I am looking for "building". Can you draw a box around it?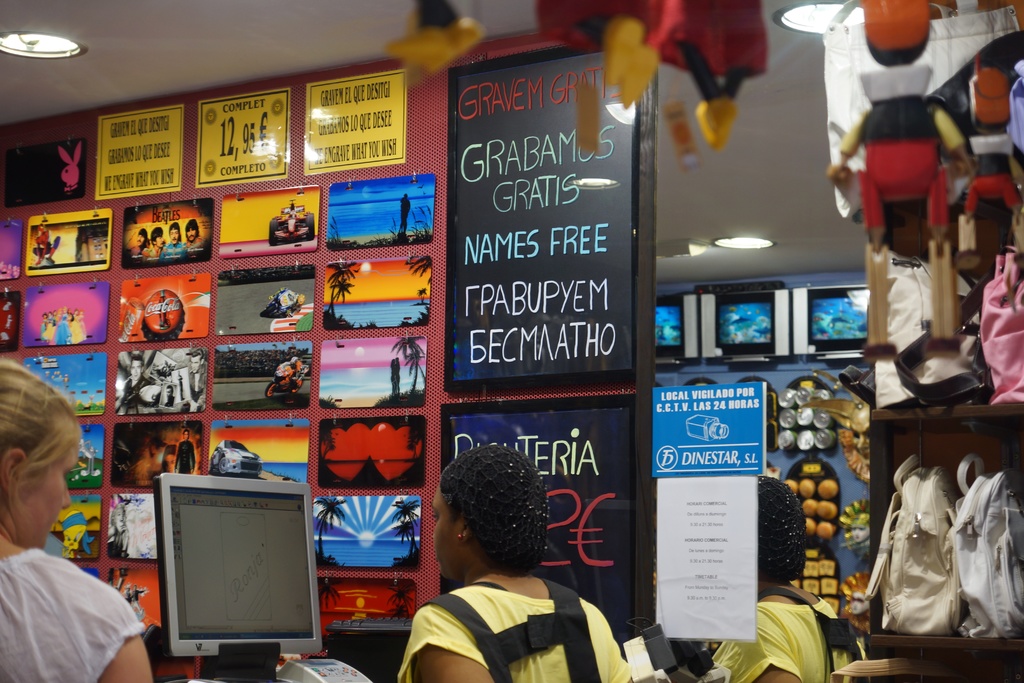
Sure, the bounding box is x1=0, y1=0, x2=1023, y2=682.
